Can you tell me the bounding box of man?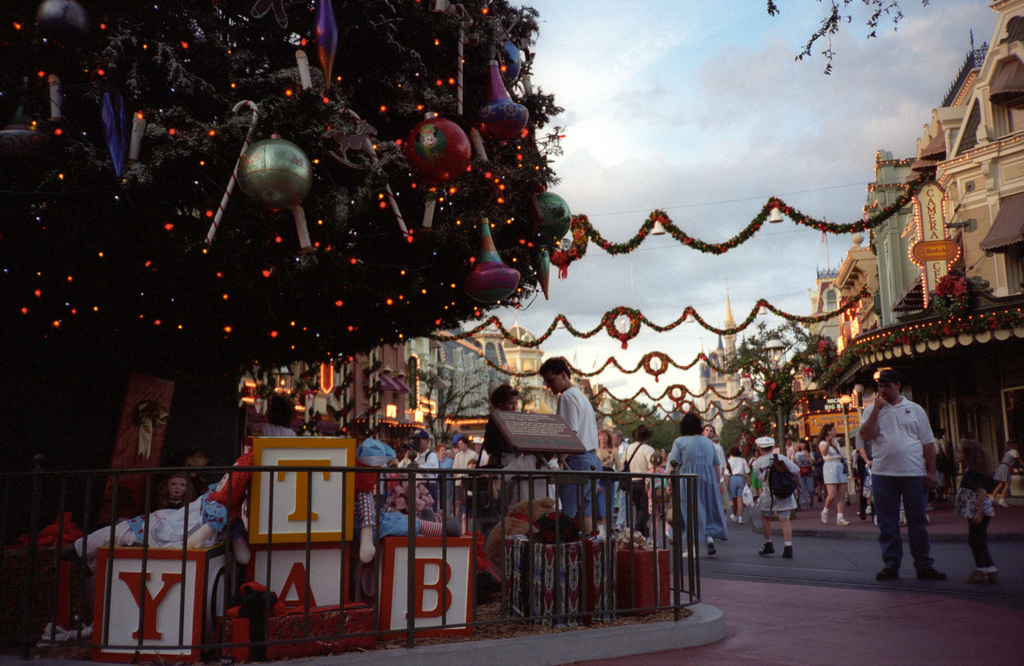
<bbox>449, 435, 478, 514</bbox>.
